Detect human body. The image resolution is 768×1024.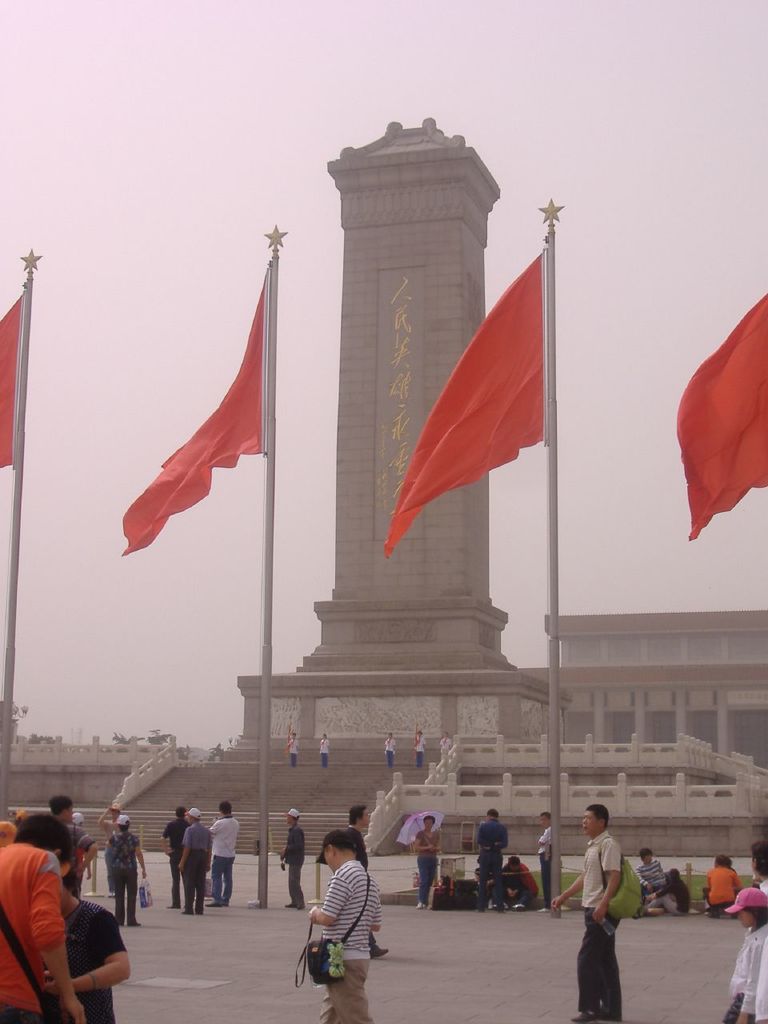
crop(415, 734, 430, 765).
